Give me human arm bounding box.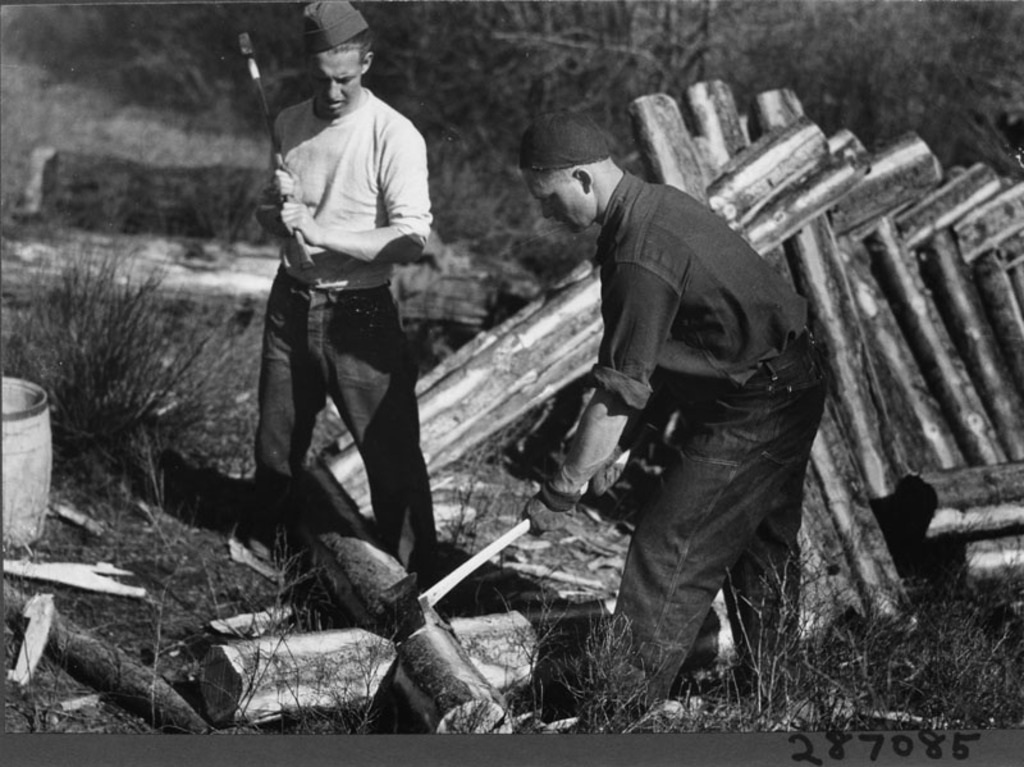
[255,152,303,239].
